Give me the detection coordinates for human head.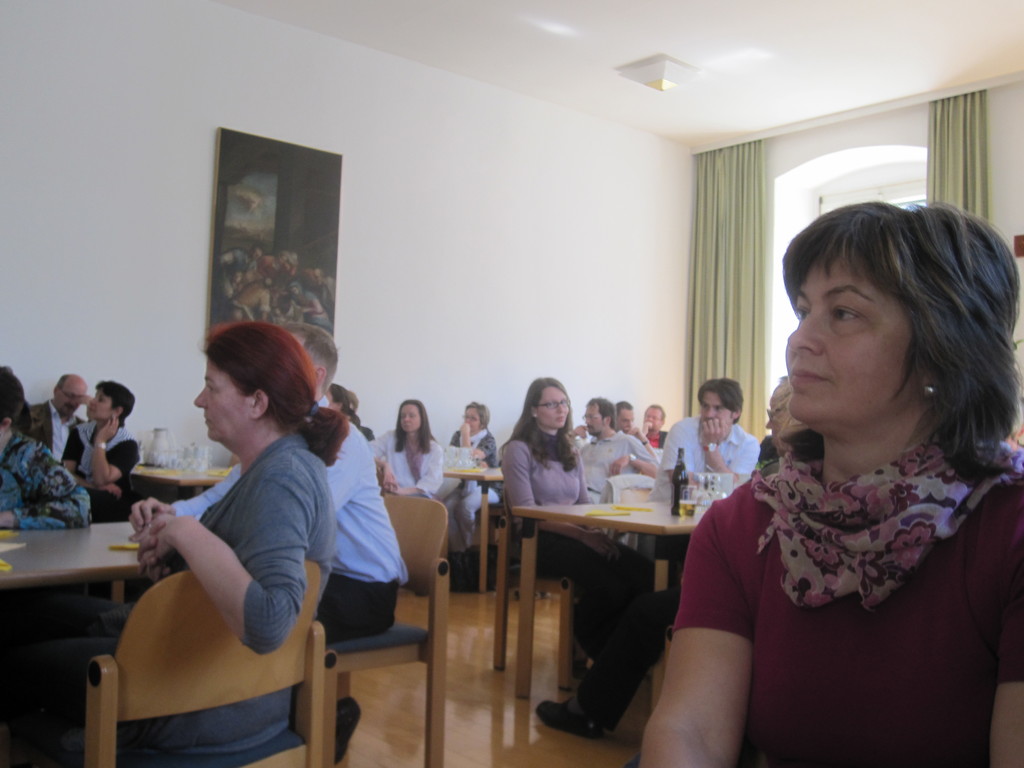
<bbox>263, 276, 271, 286</bbox>.
